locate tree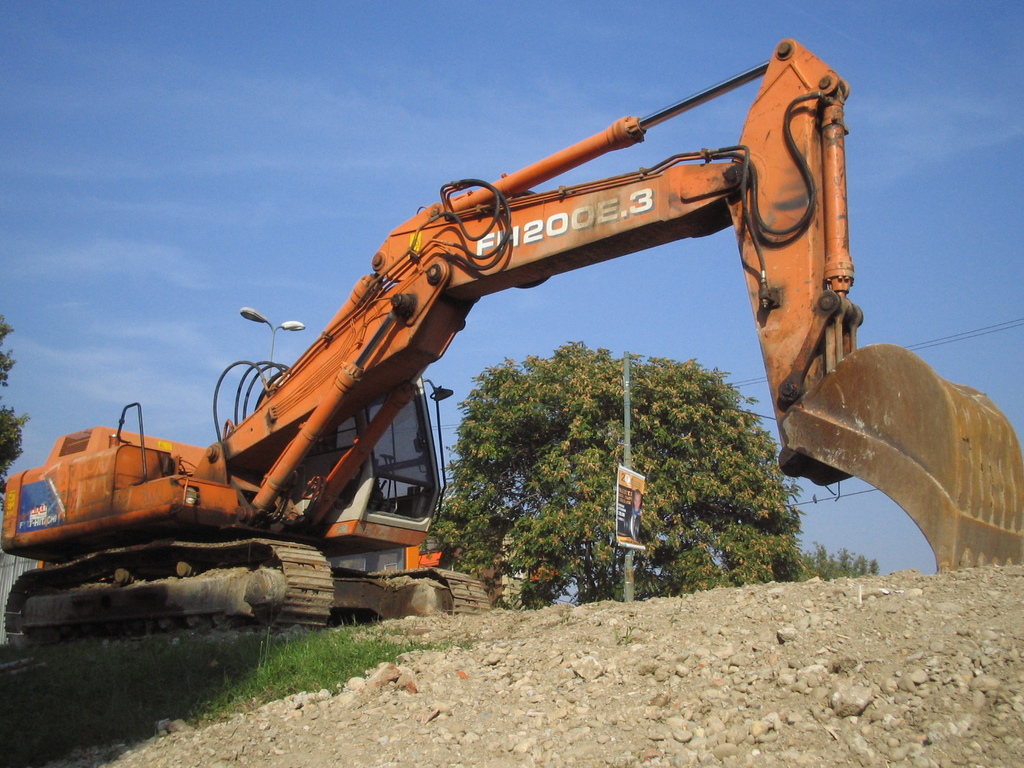
[x1=0, y1=307, x2=28, y2=506]
